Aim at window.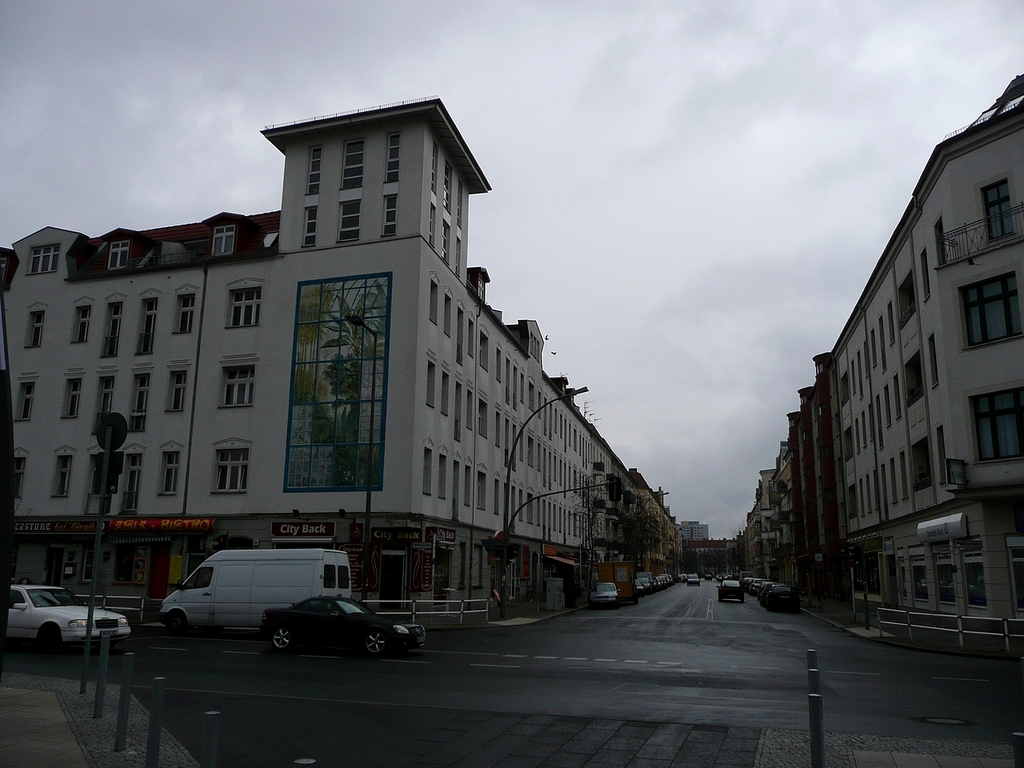
Aimed at [1006, 534, 1023, 614].
